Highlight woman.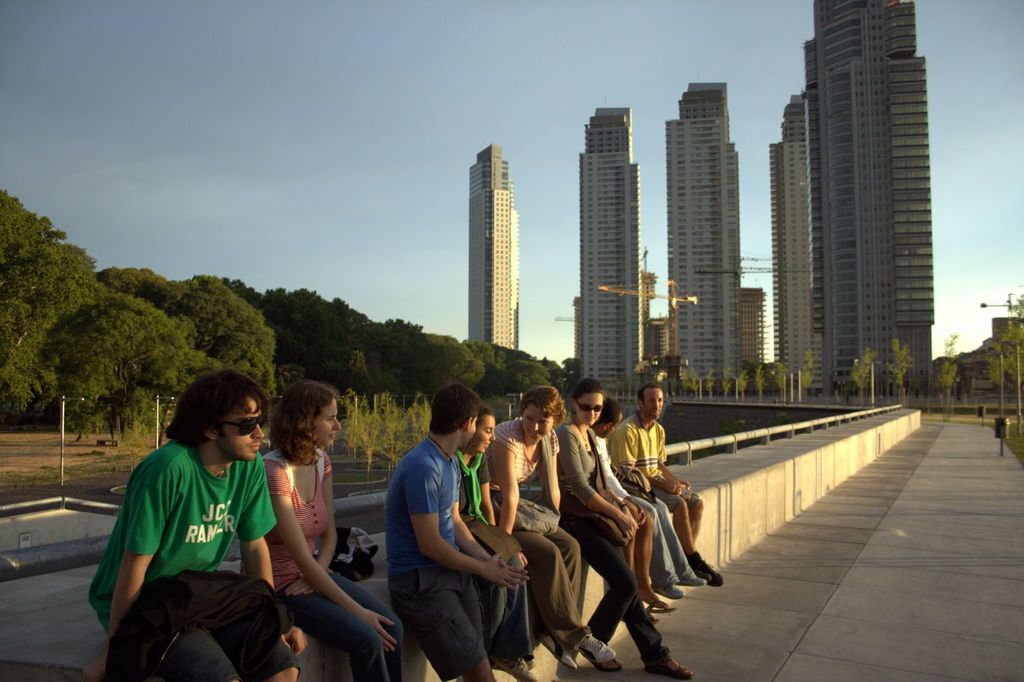
Highlighted region: 550, 384, 693, 681.
